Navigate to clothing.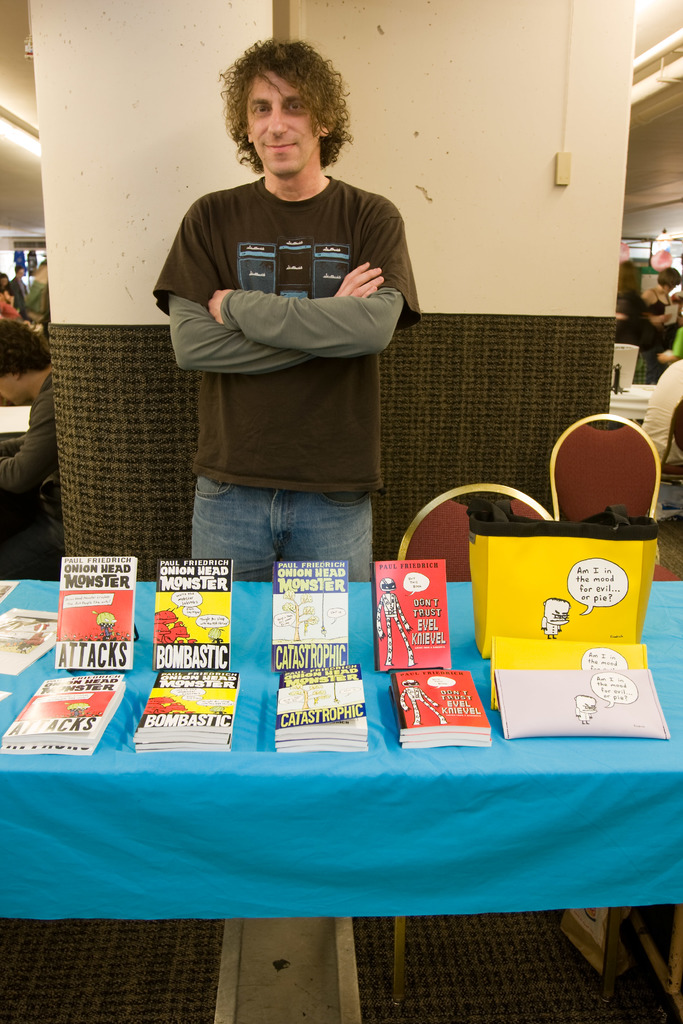
Navigation target: region(669, 319, 682, 365).
